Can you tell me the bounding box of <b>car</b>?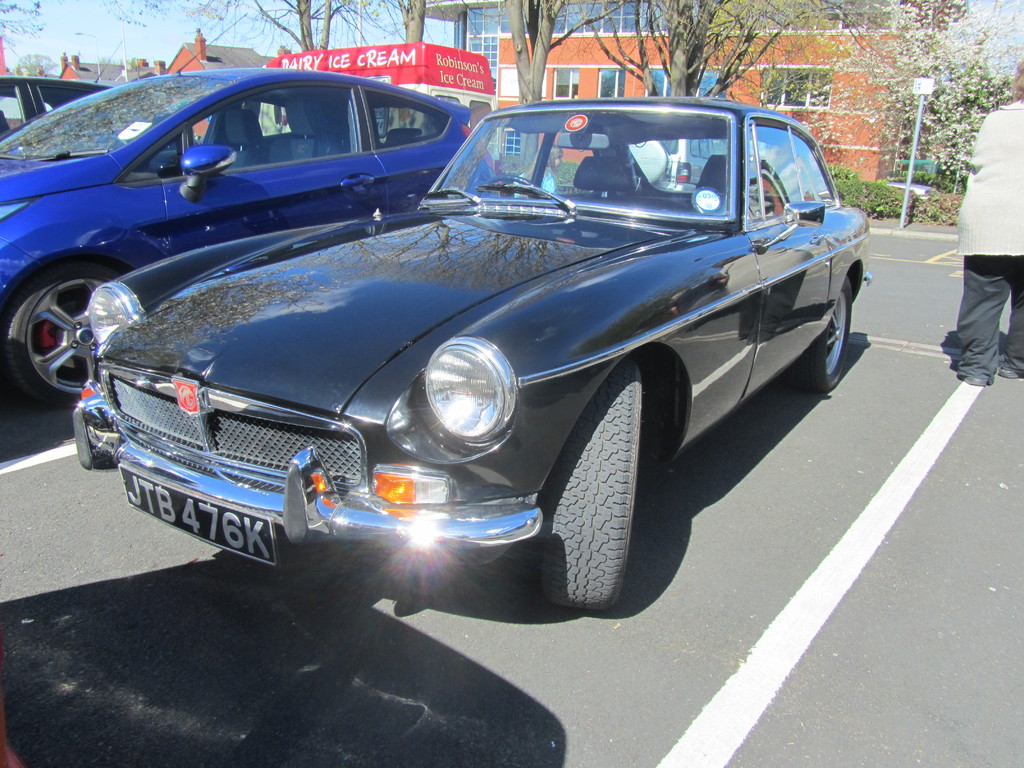
0,61,514,410.
